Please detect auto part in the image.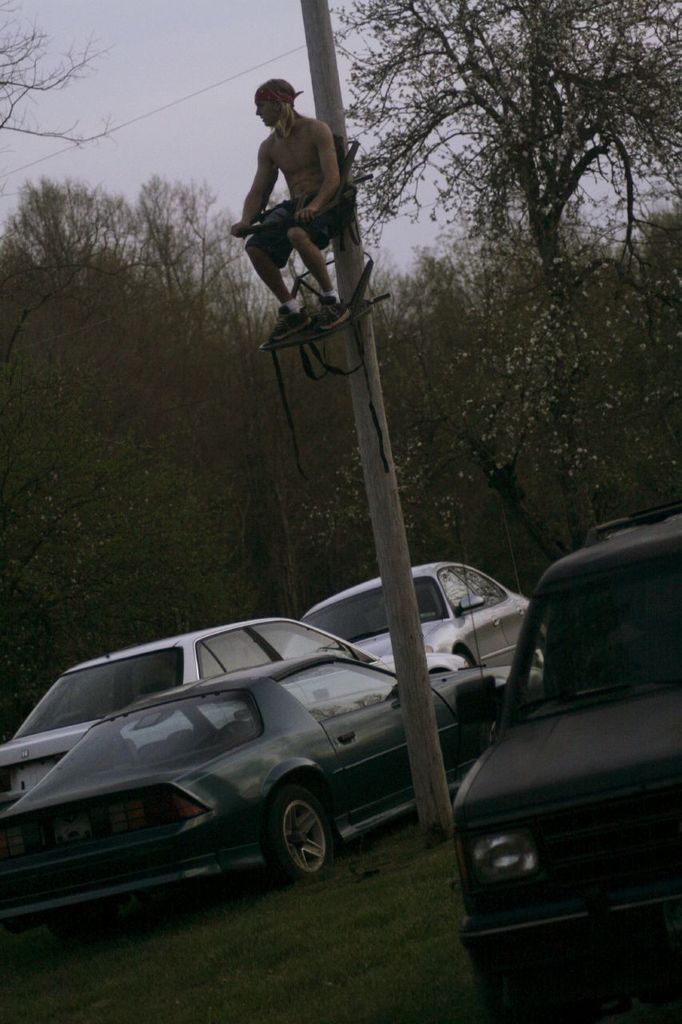
detection(284, 767, 338, 876).
